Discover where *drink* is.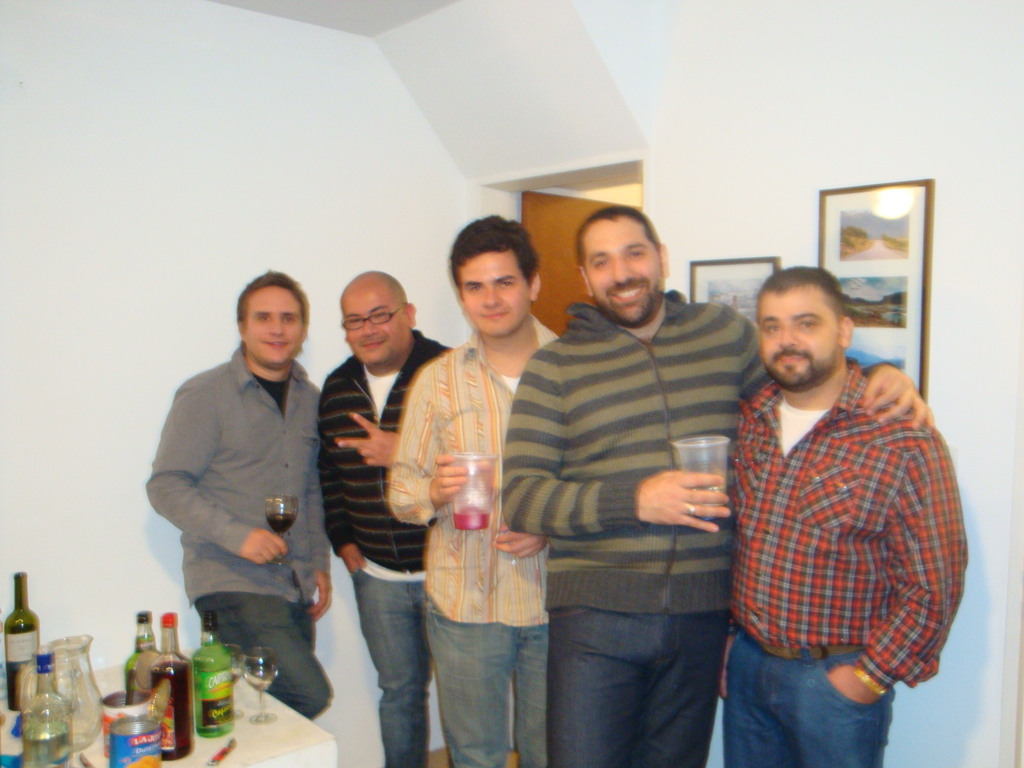
Discovered at bbox=[270, 511, 292, 531].
